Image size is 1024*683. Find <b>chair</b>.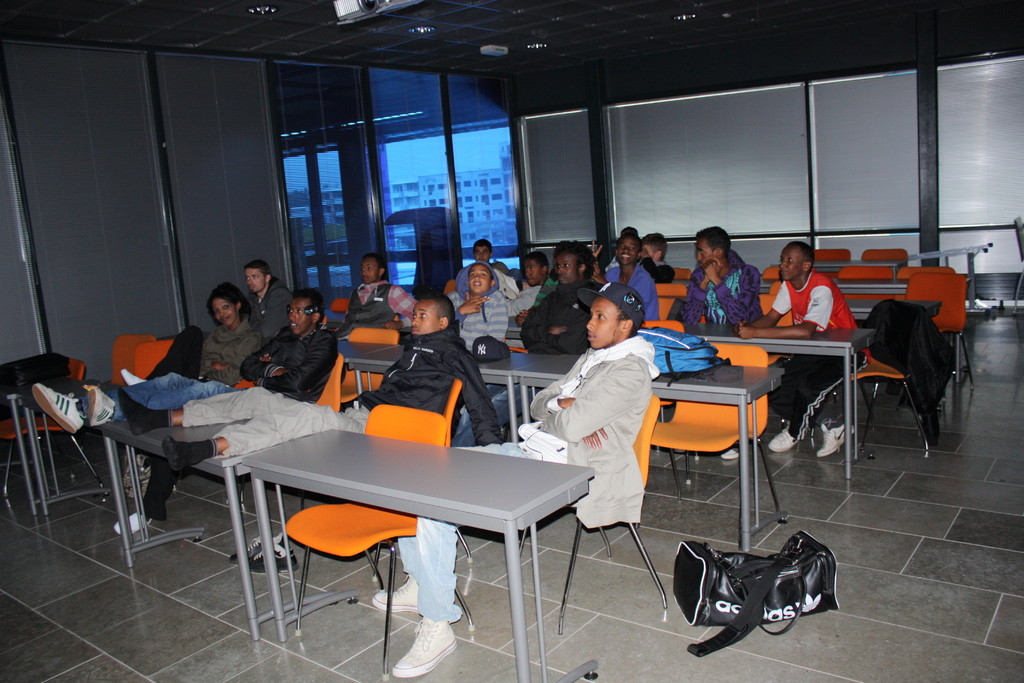
x1=653, y1=282, x2=686, y2=293.
